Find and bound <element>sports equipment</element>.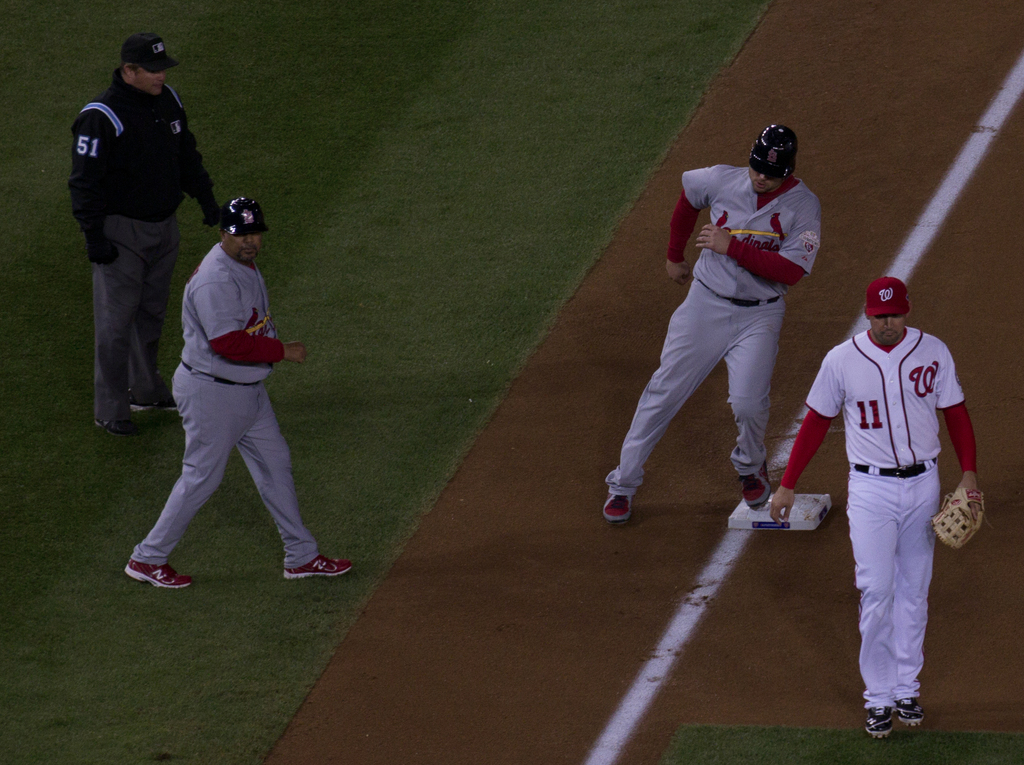
Bound: (867, 702, 897, 741).
